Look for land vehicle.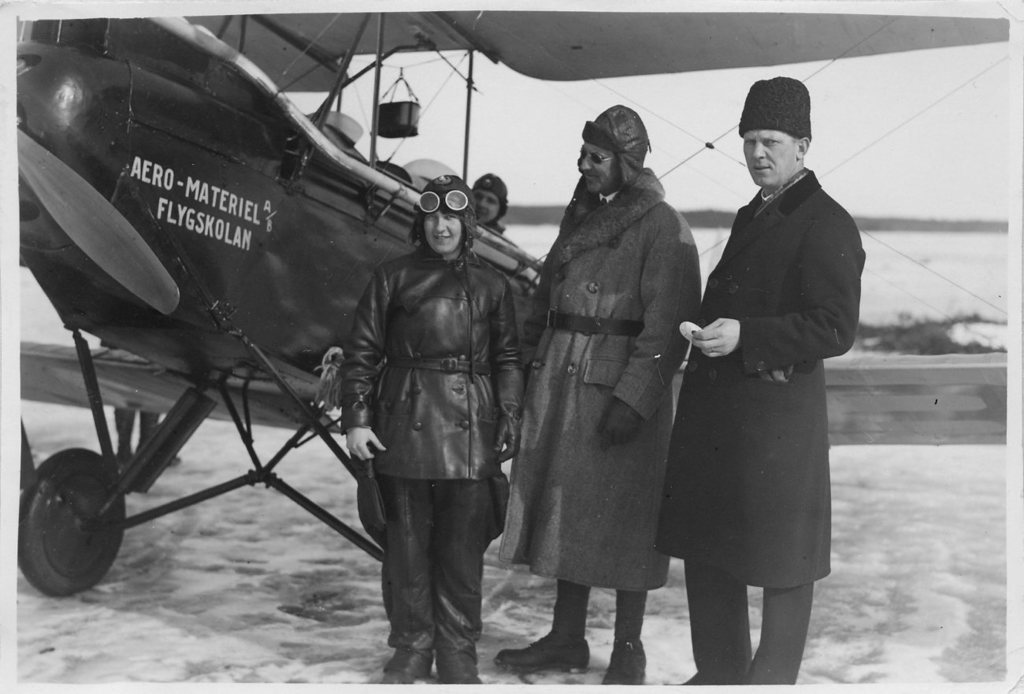
Found: 0/73/887/658.
